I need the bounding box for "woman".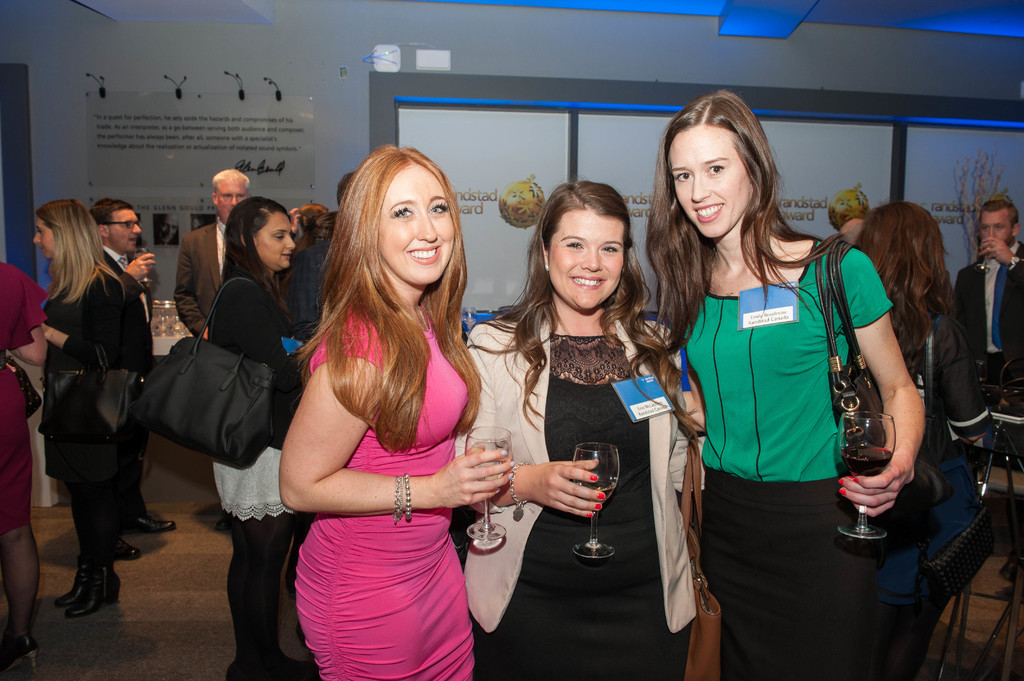
Here it is: 35,207,150,616.
